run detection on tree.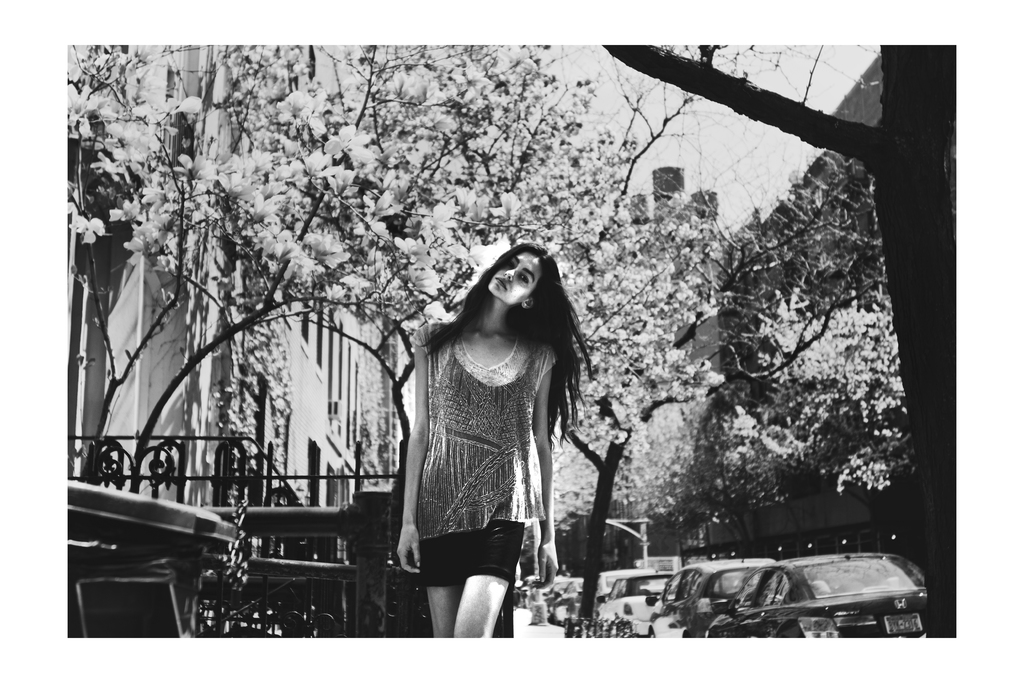
Result: 65 42 607 484.
